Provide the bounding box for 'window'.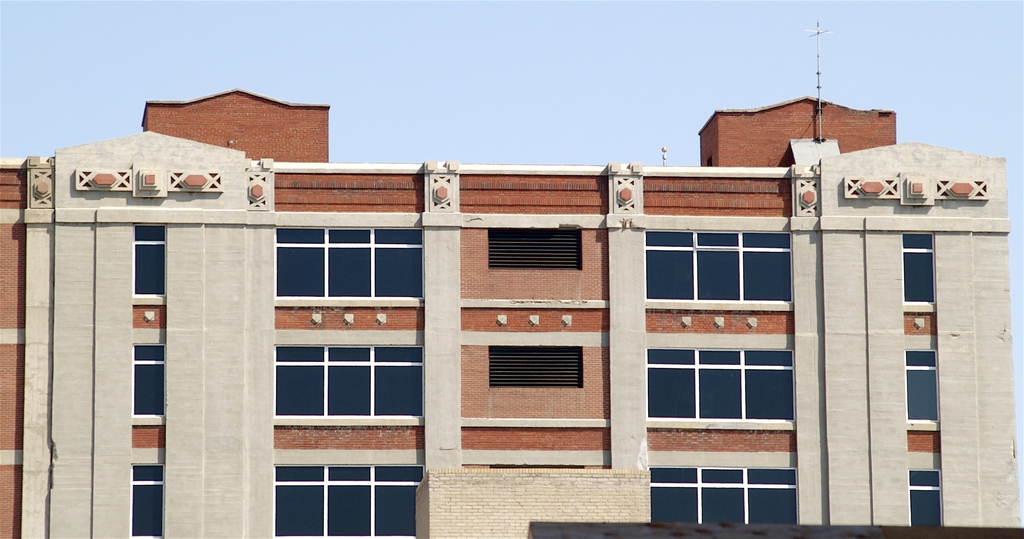
locate(648, 466, 797, 522).
